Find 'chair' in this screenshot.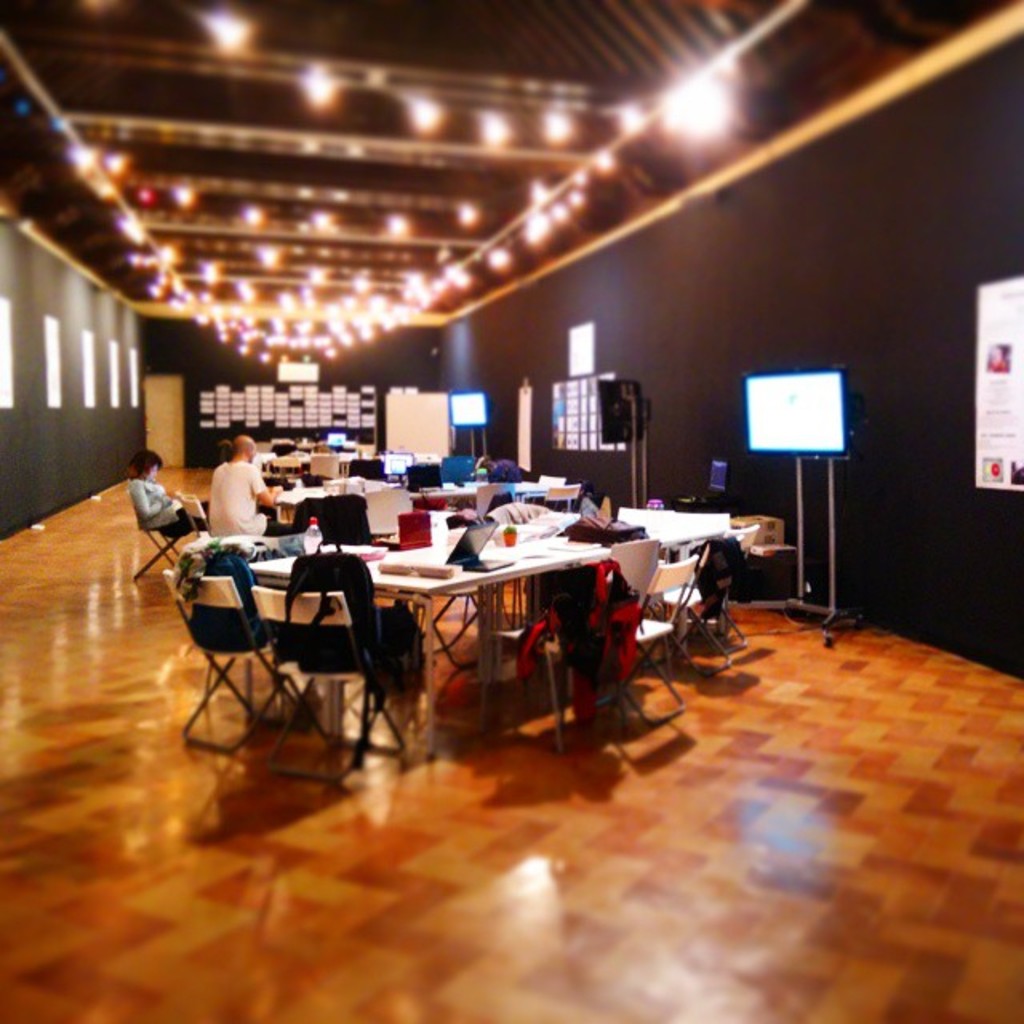
The bounding box for 'chair' is left=646, top=523, right=758, bottom=664.
